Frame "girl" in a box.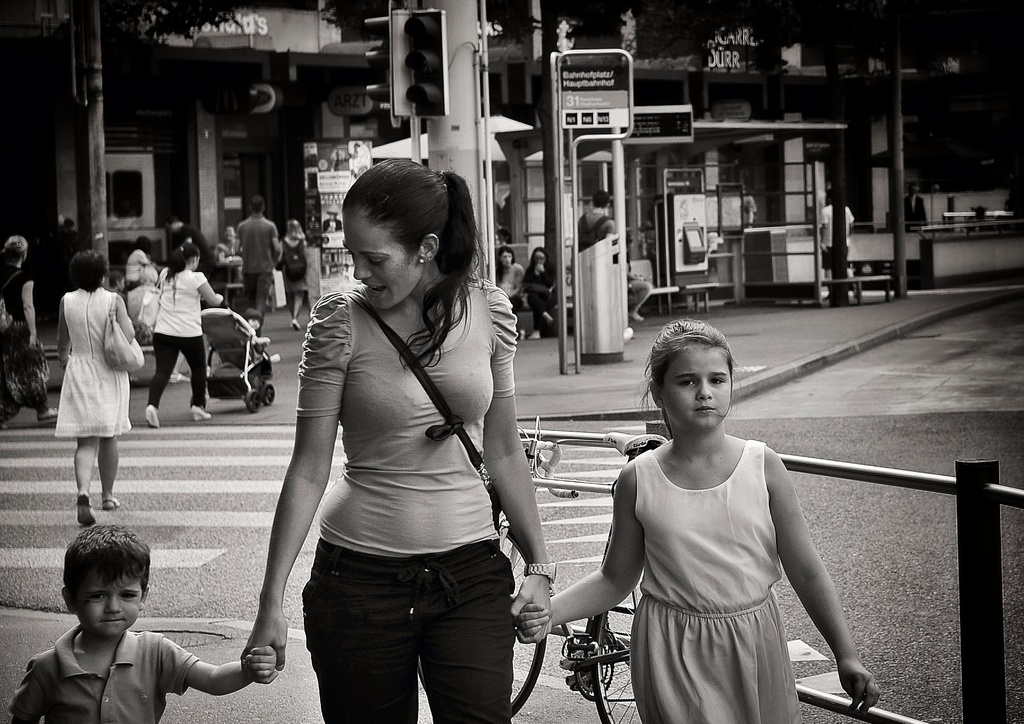
pyautogui.locateOnScreen(515, 324, 880, 723).
